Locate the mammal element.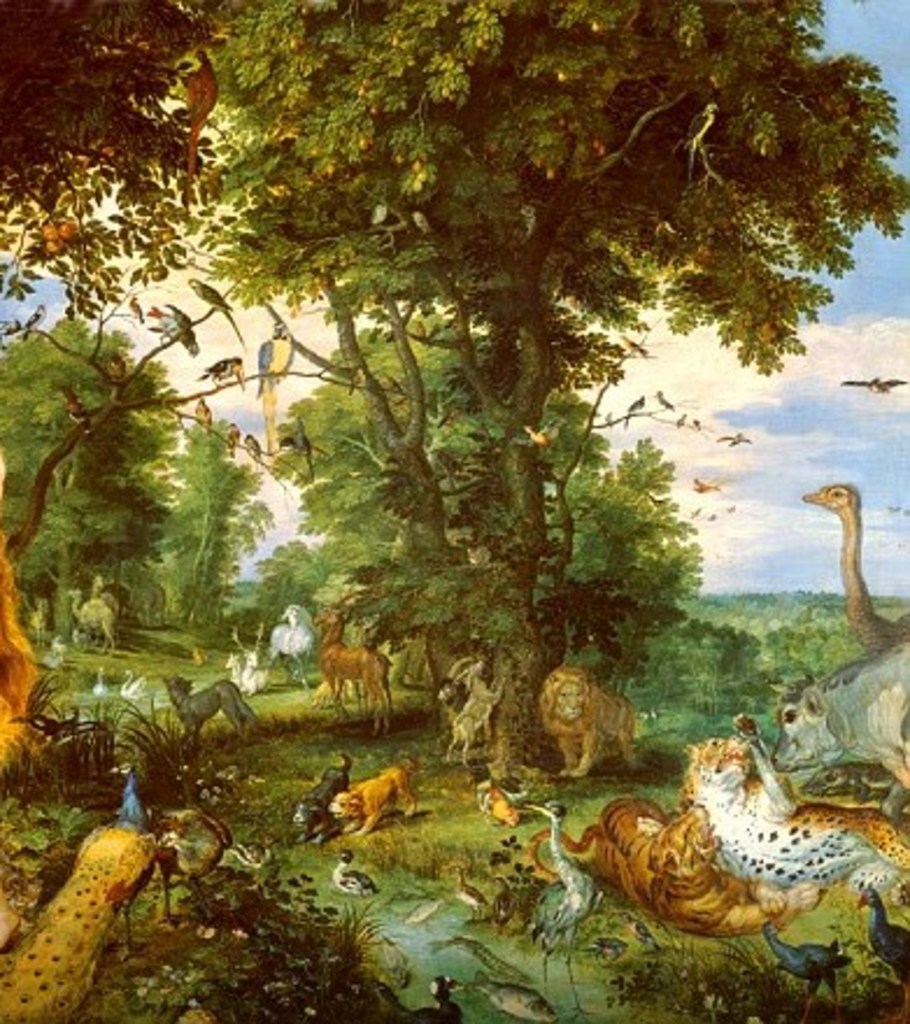
Element bbox: BBox(535, 661, 640, 773).
